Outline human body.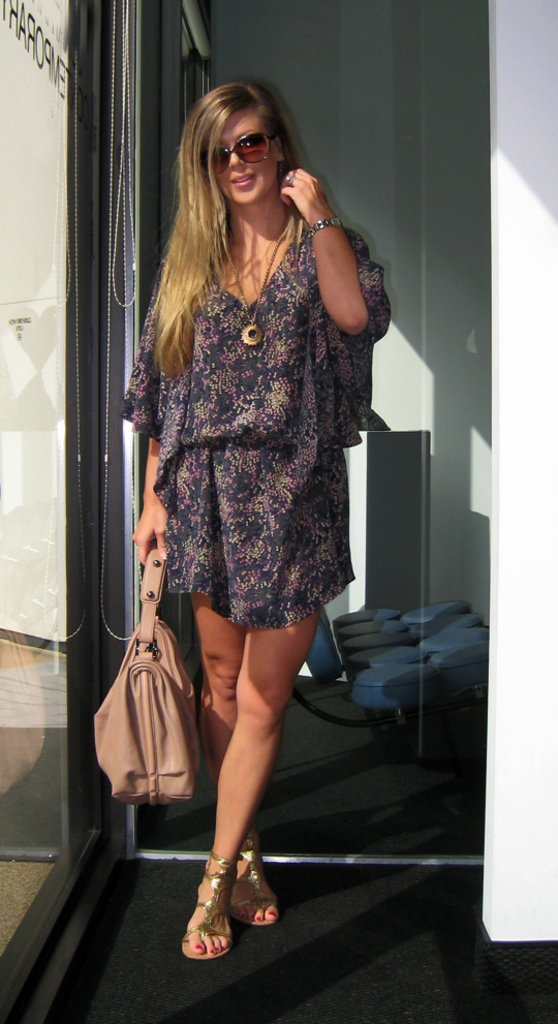
Outline: pyautogui.locateOnScreen(121, 69, 391, 951).
